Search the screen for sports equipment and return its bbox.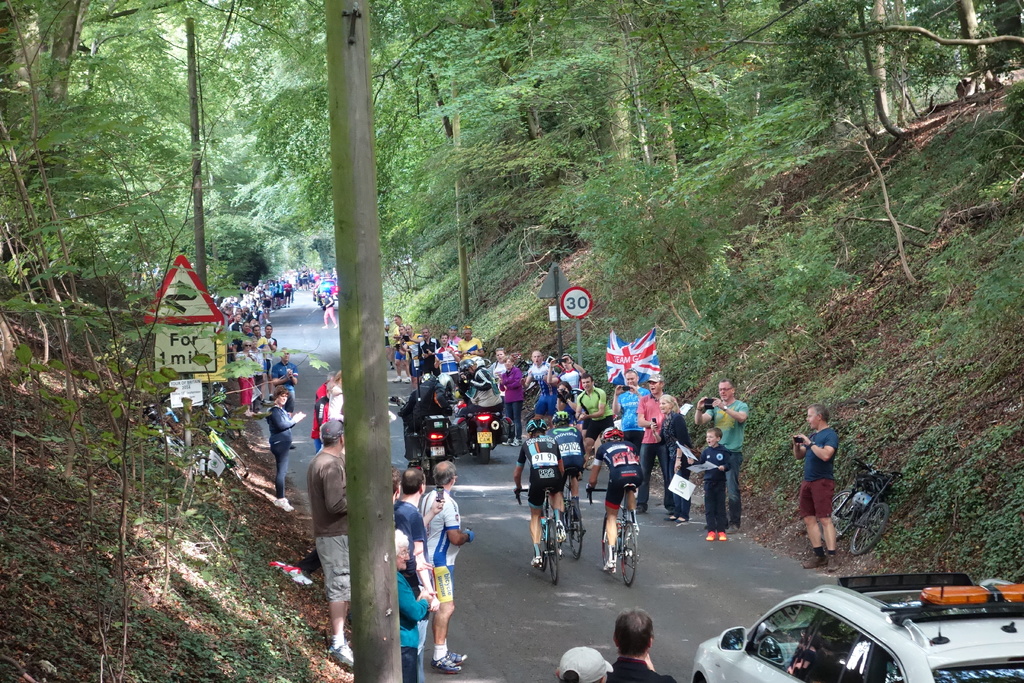
Found: 458,358,476,377.
